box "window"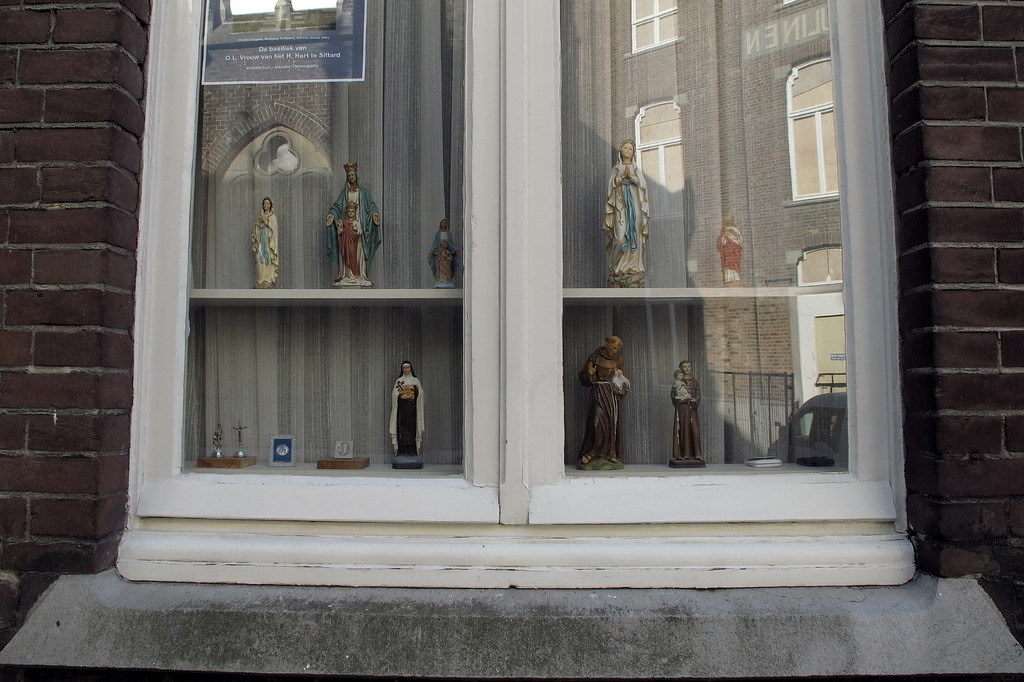
locate(795, 57, 855, 200)
